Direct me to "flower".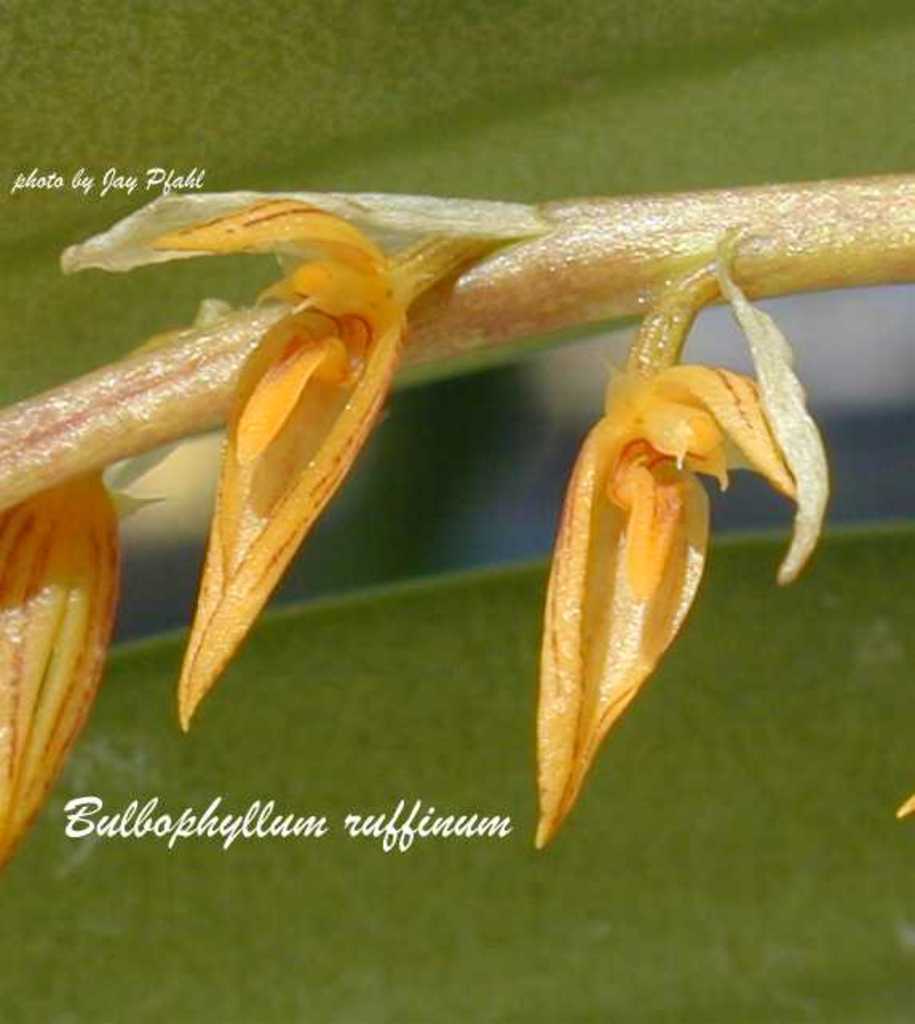
Direction: [x1=0, y1=454, x2=171, y2=859].
